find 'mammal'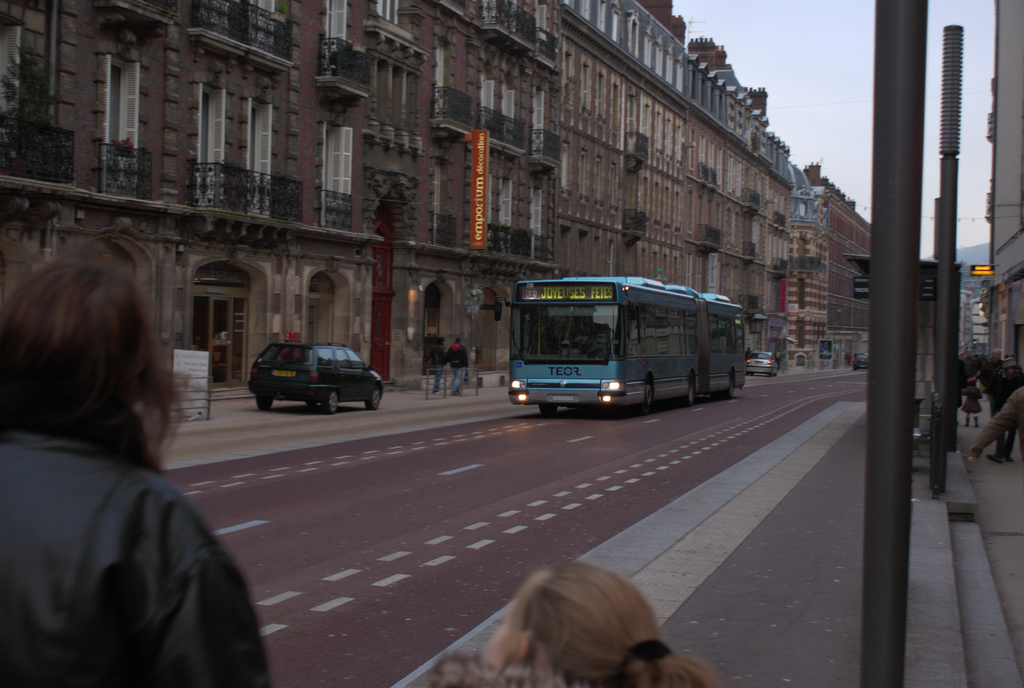
locate(0, 259, 278, 687)
